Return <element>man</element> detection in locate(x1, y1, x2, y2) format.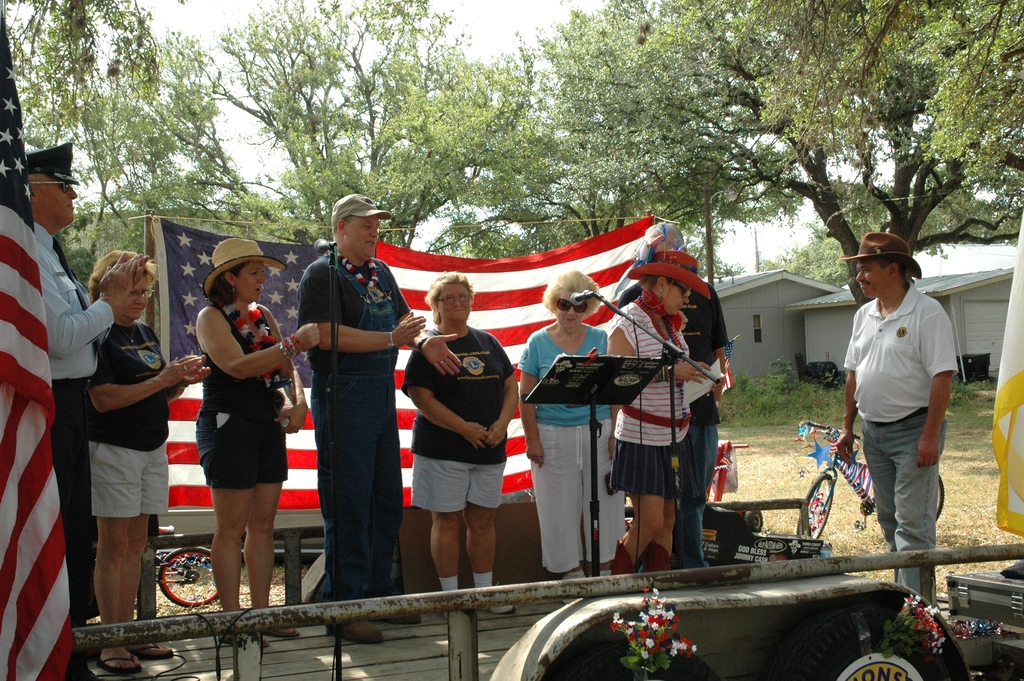
locate(295, 192, 434, 649).
